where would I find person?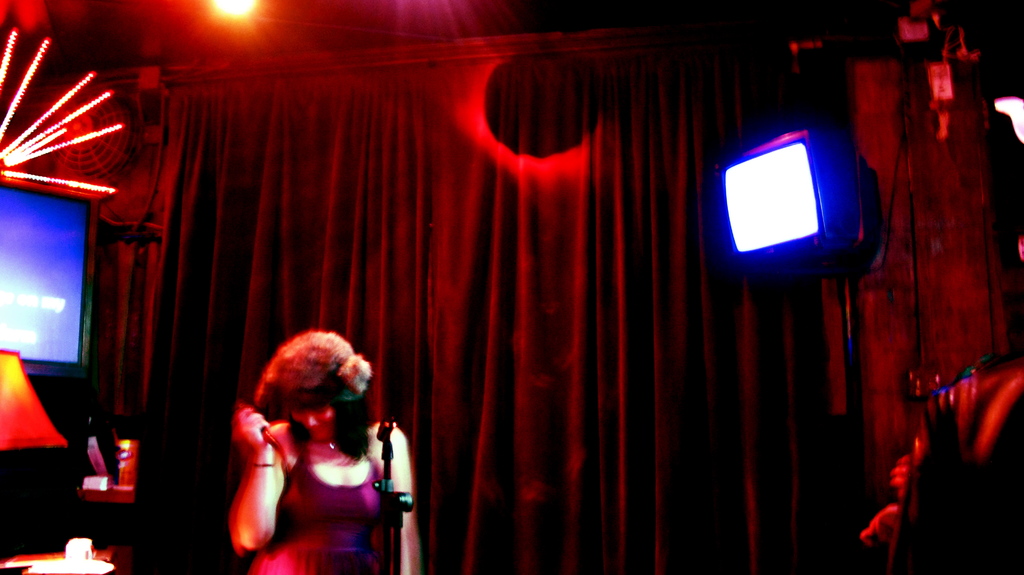
At {"left": 861, "top": 454, "right": 911, "bottom": 550}.
